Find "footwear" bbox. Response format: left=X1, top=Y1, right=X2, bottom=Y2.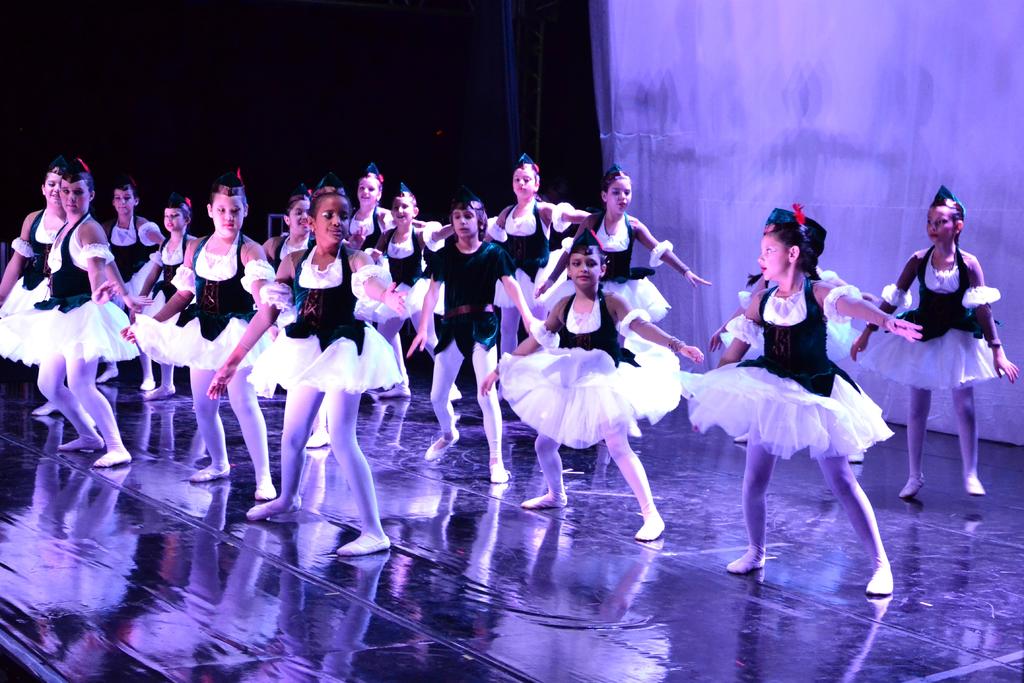
left=725, top=552, right=765, bottom=576.
